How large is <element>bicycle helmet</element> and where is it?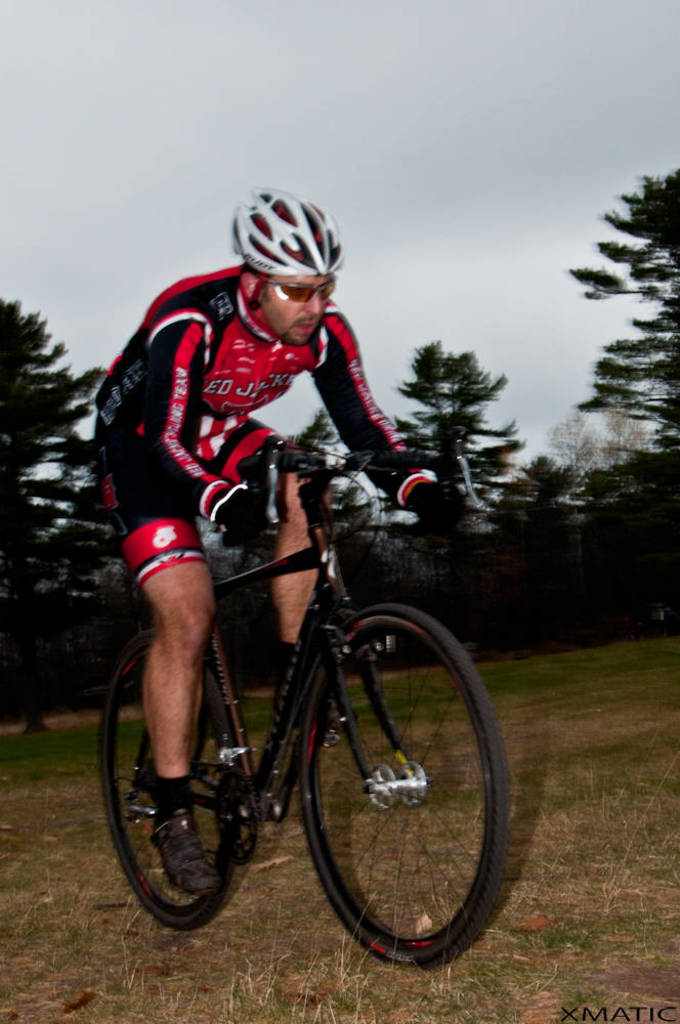
Bounding box: 237 189 343 289.
